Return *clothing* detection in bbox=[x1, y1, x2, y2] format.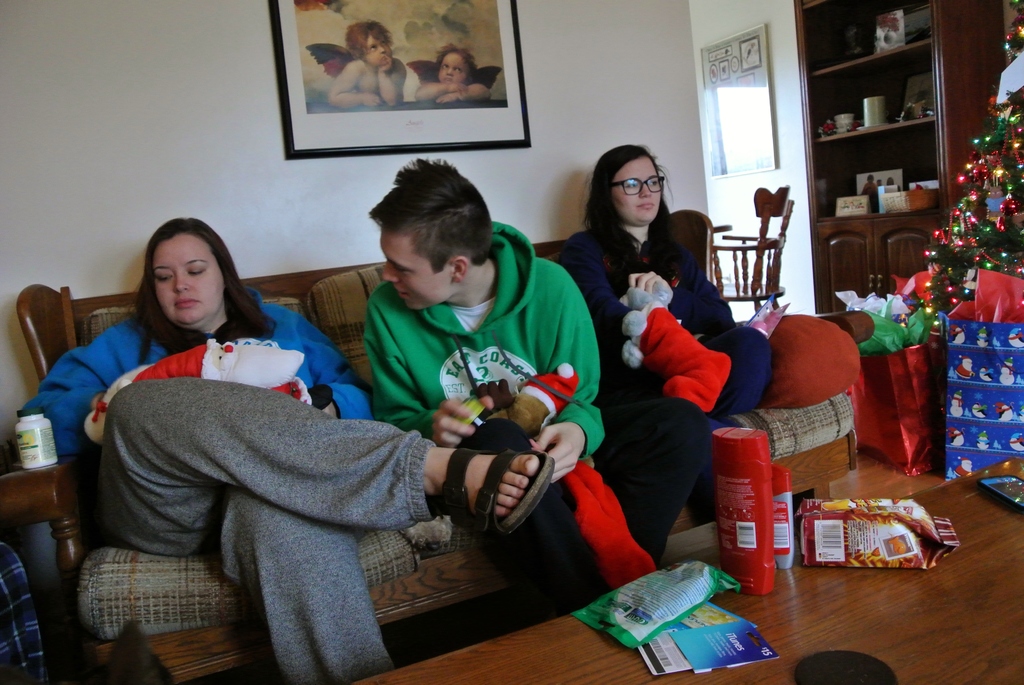
bbox=[375, 222, 606, 592].
